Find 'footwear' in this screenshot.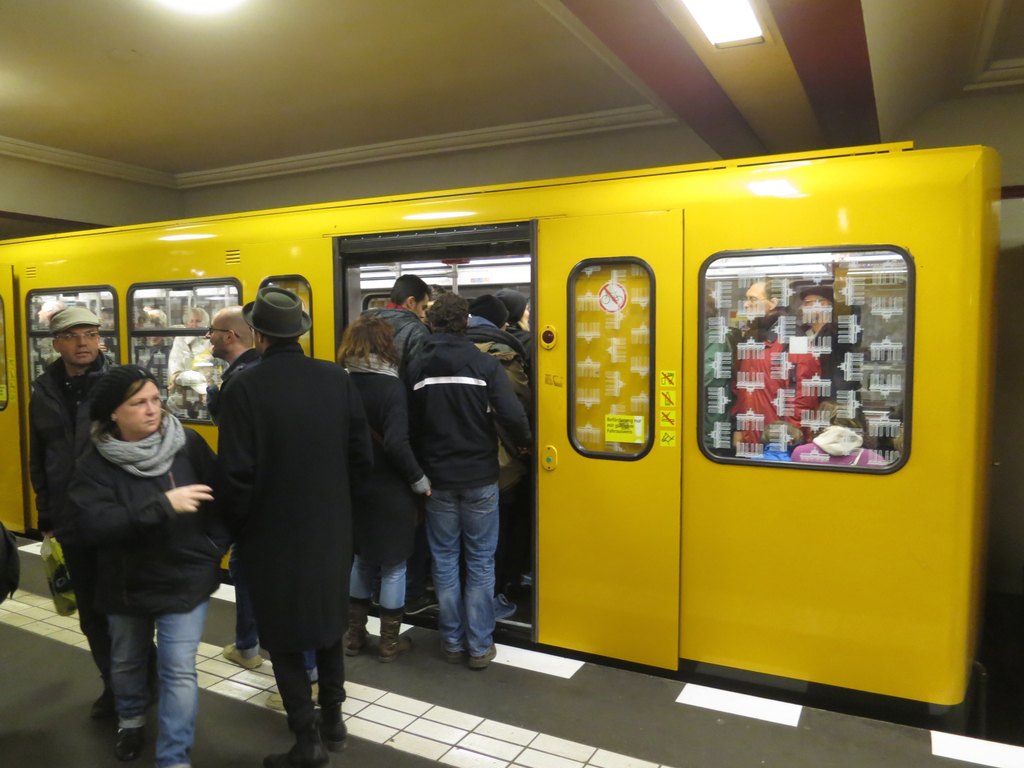
The bounding box for 'footwear' is [324, 717, 350, 750].
